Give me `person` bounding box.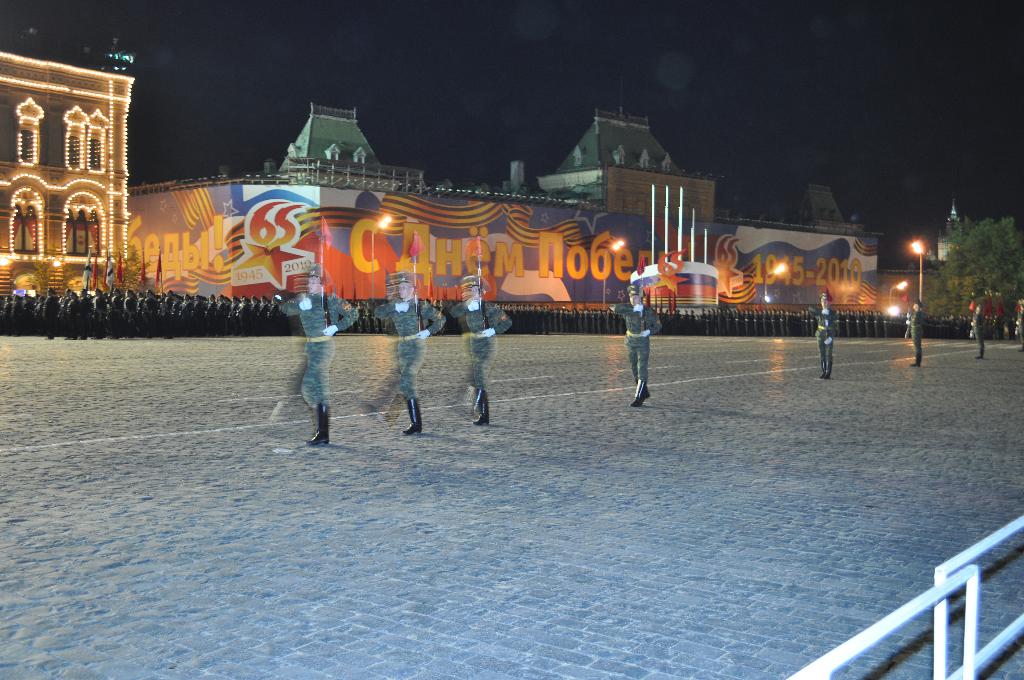
{"left": 450, "top": 280, "right": 516, "bottom": 425}.
